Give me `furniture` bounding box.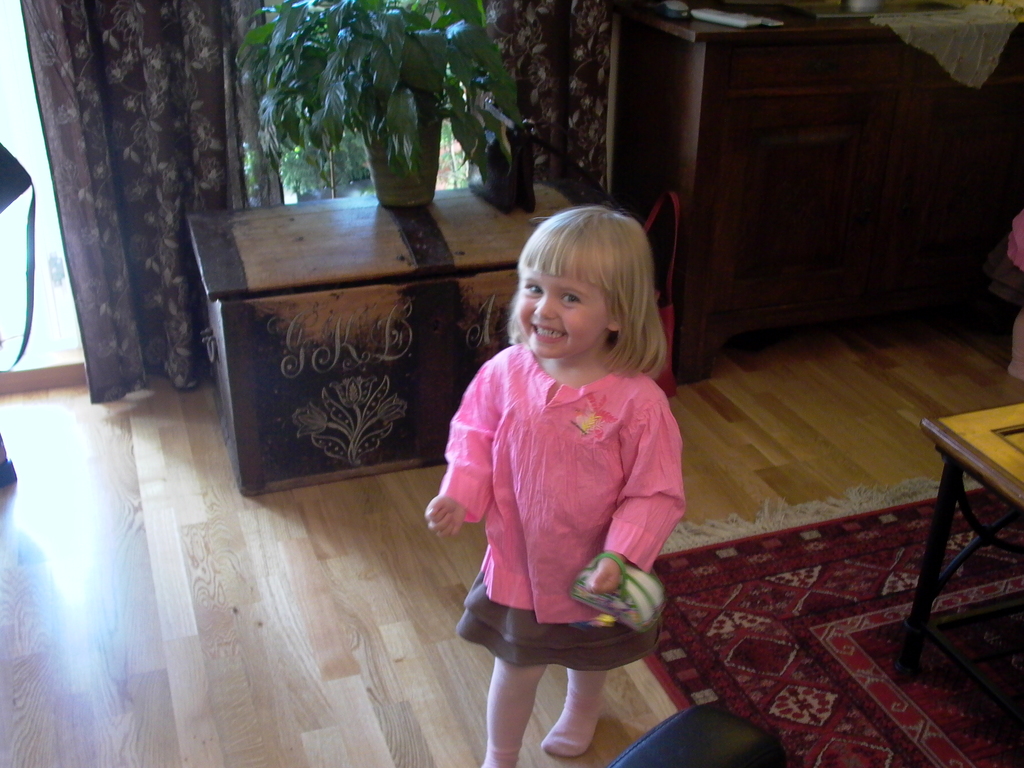
BBox(895, 402, 1023, 732).
